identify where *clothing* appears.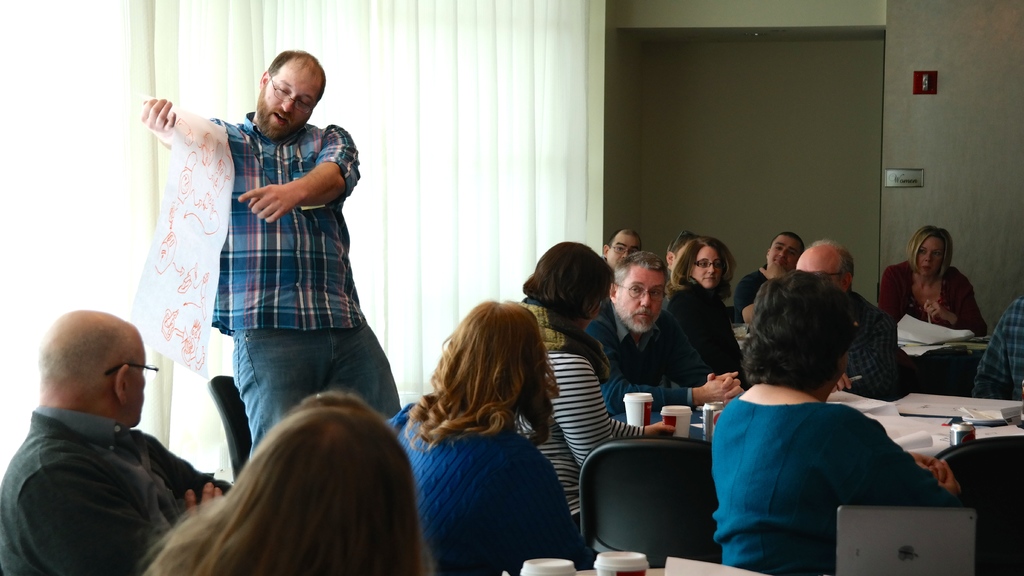
Appears at 870 262 984 378.
